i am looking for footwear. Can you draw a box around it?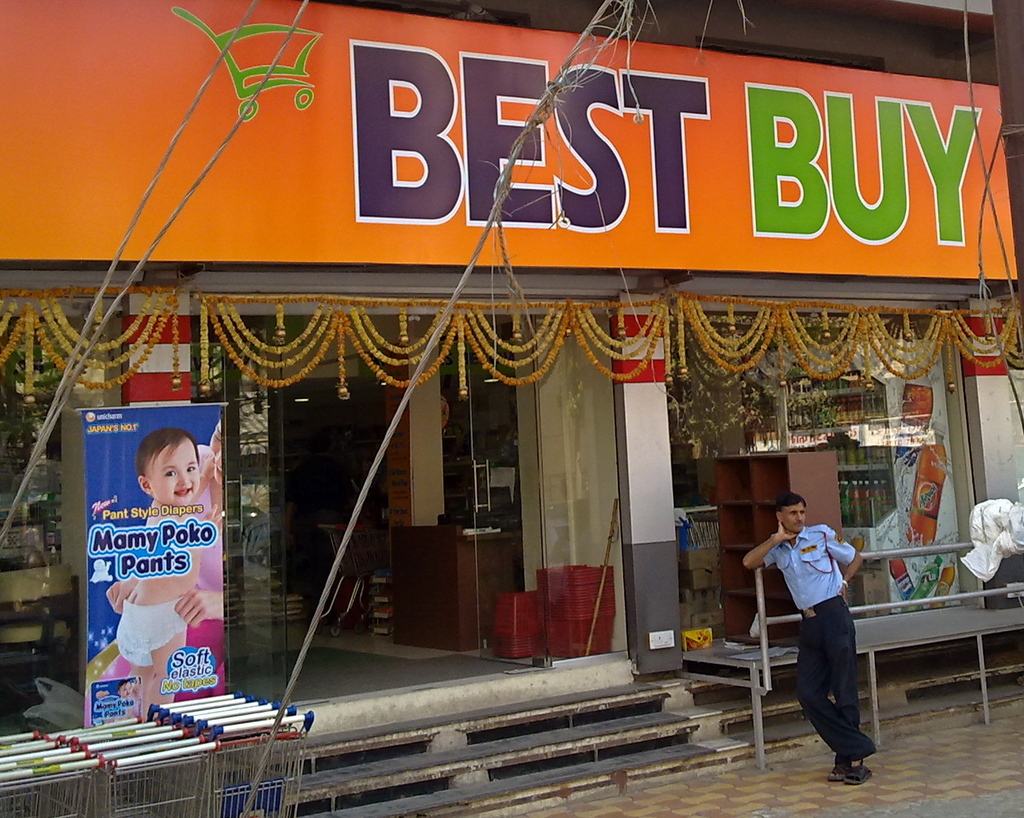
Sure, the bounding box is detection(844, 765, 872, 785).
